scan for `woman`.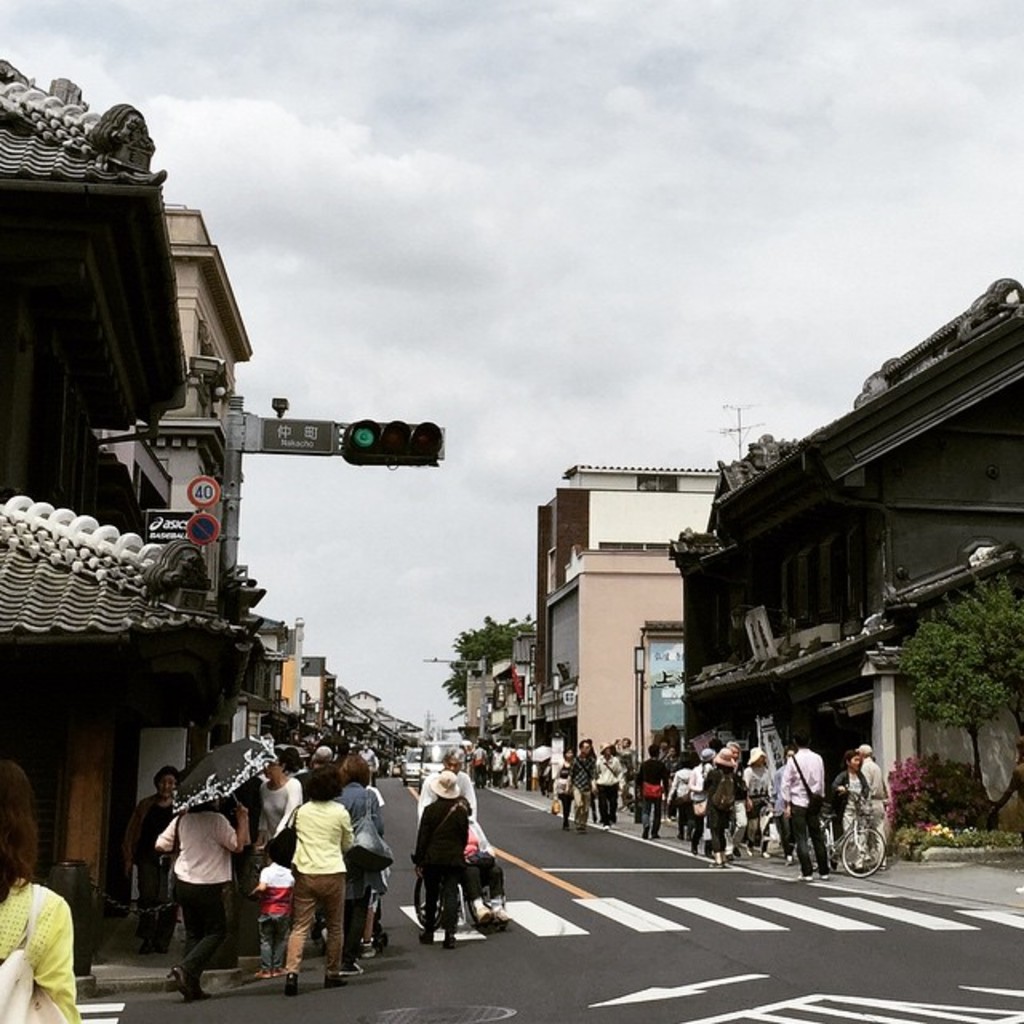
Scan result: crop(0, 752, 85, 1022).
